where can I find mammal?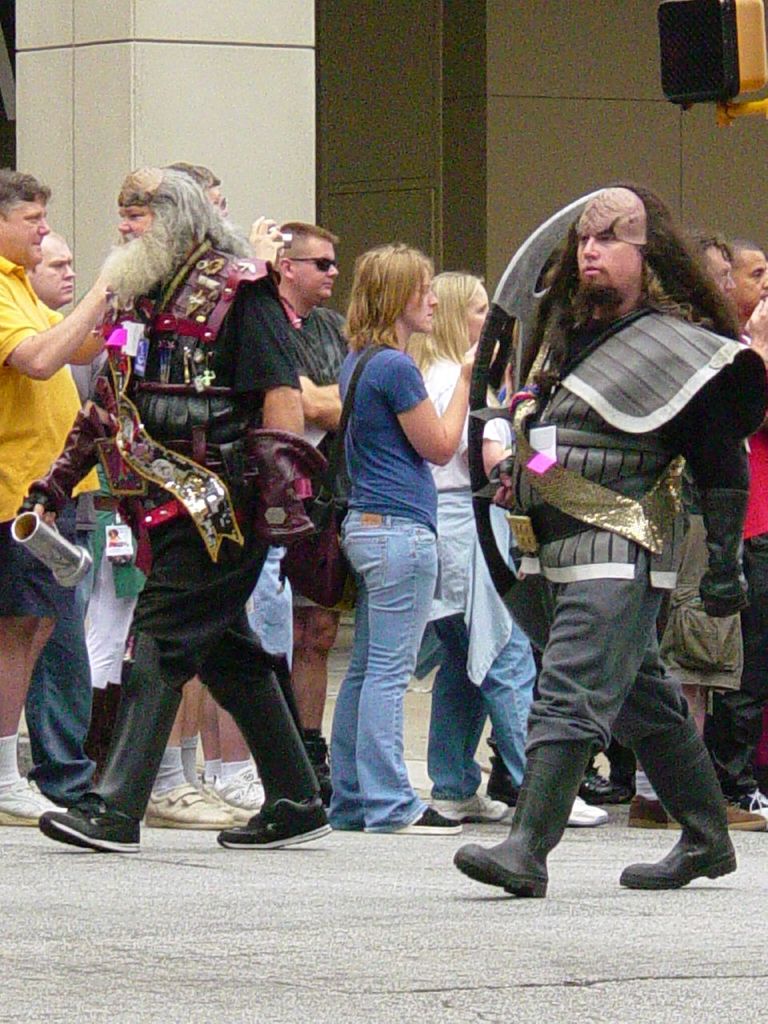
You can find it at region(171, 158, 286, 835).
